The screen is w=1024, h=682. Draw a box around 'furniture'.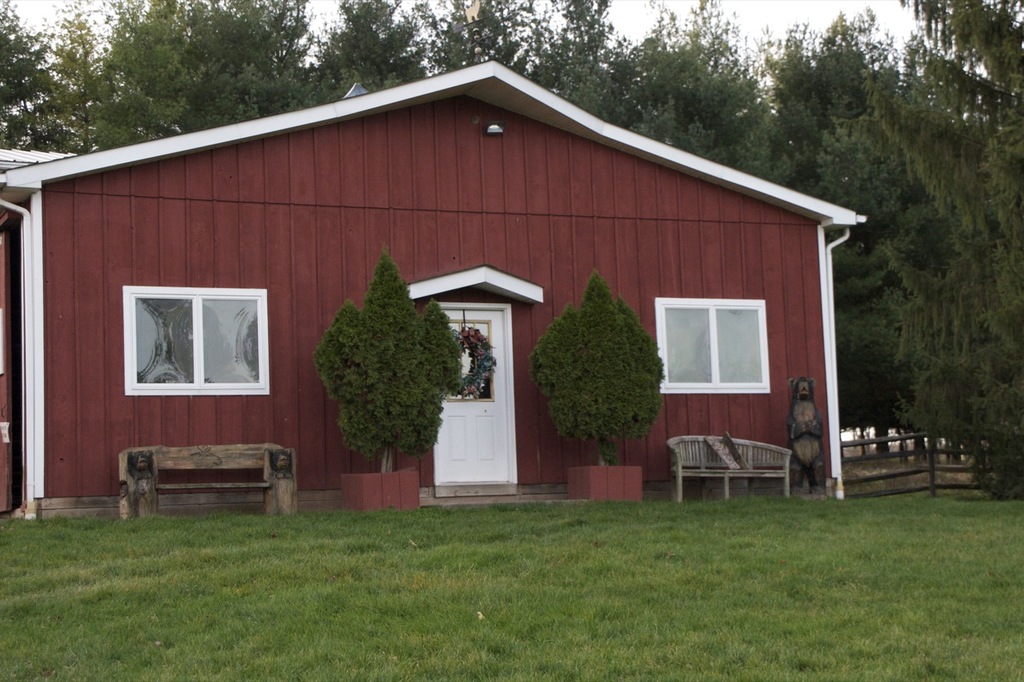
crop(115, 445, 295, 518).
